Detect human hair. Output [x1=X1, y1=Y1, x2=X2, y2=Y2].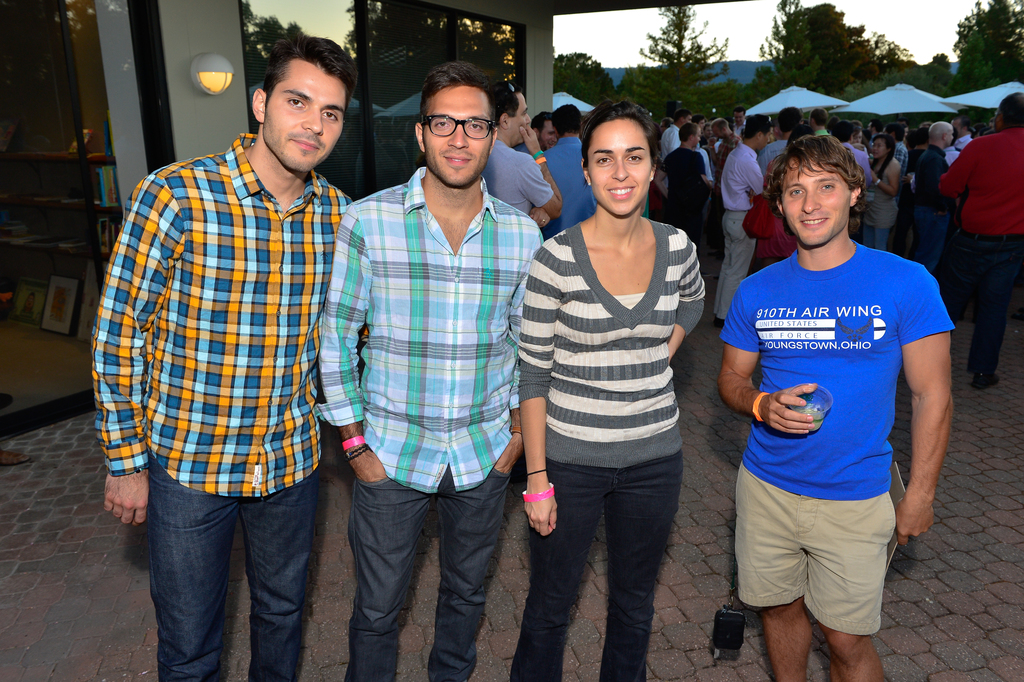
[x1=581, y1=105, x2=660, y2=169].
